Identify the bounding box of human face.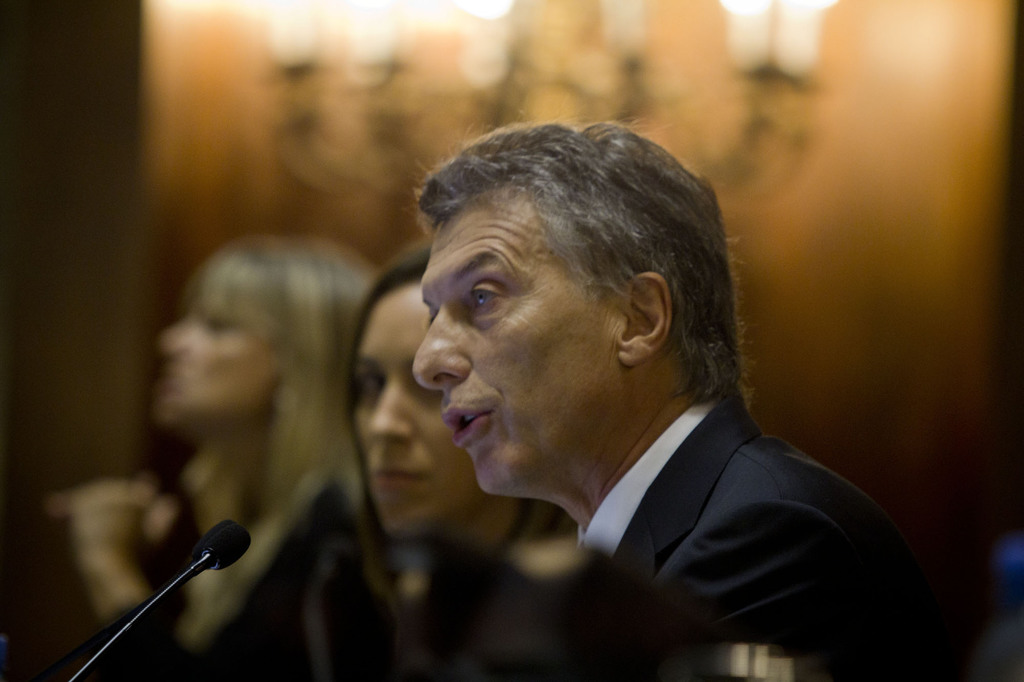
box=[415, 185, 612, 496].
